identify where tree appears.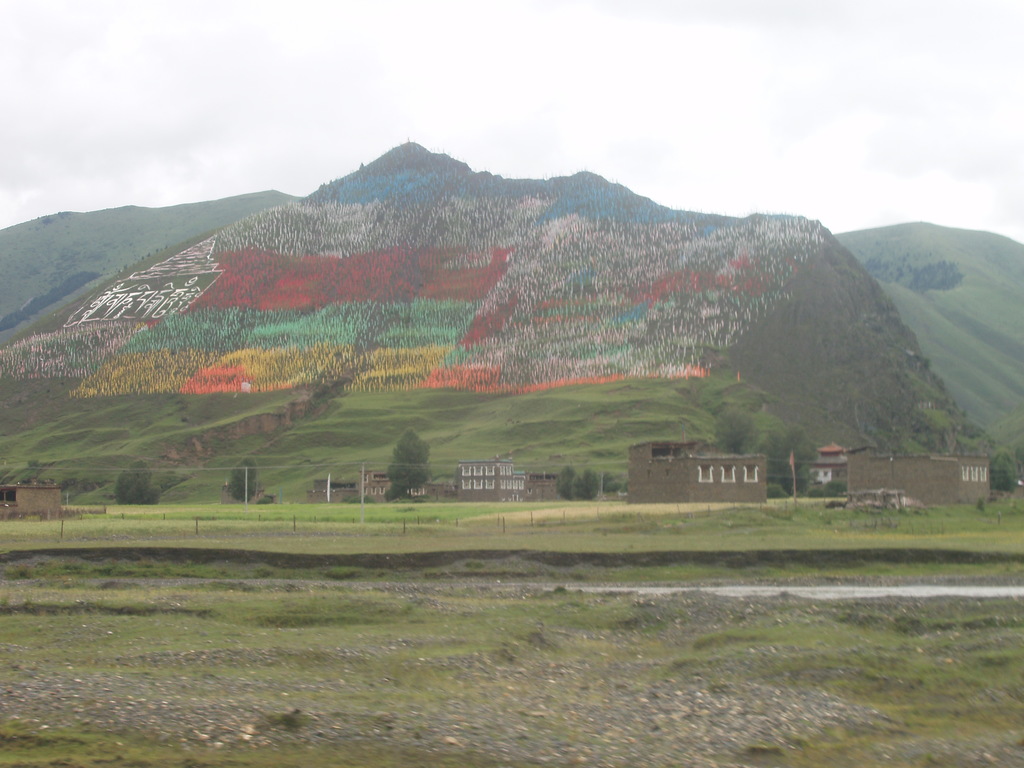
Appears at x1=225 y1=456 x2=258 y2=502.
